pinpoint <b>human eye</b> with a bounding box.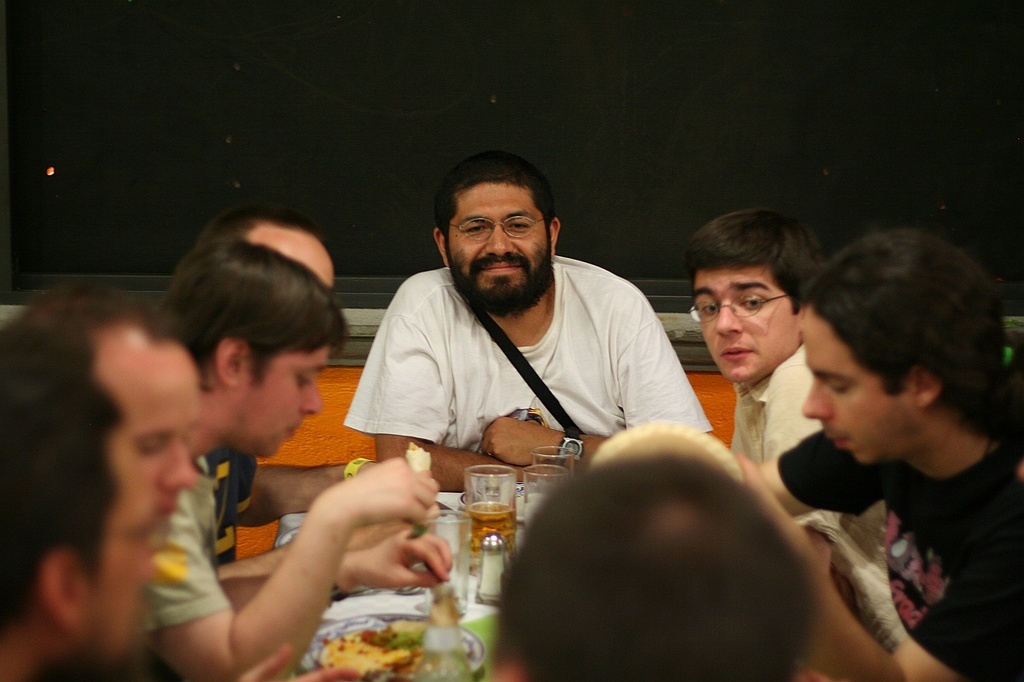
detection(743, 295, 764, 307).
